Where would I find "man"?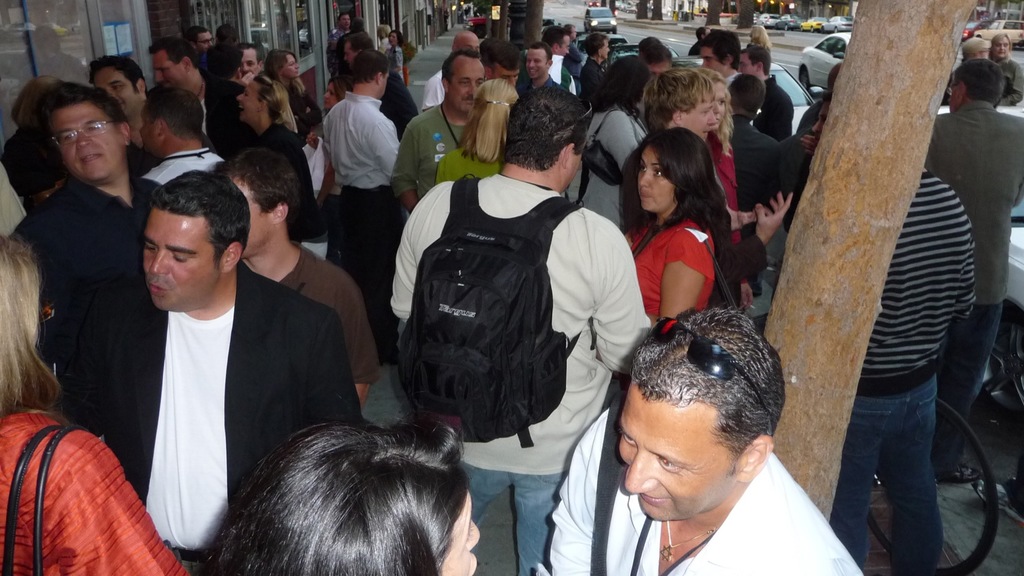
At box(424, 30, 481, 111).
